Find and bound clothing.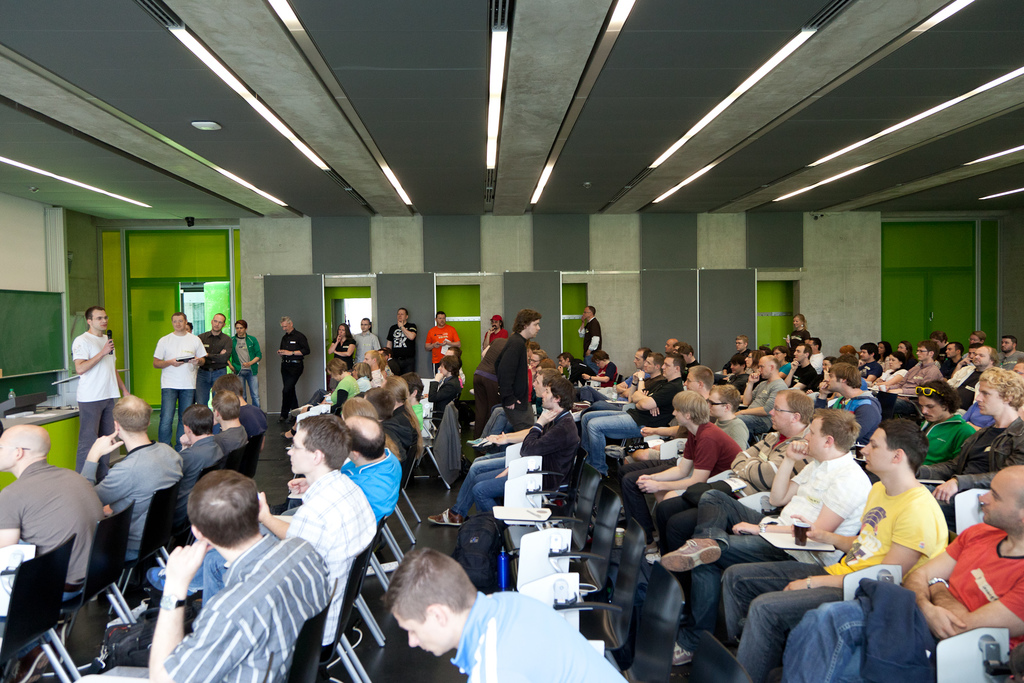
Bound: select_region(963, 396, 1001, 438).
